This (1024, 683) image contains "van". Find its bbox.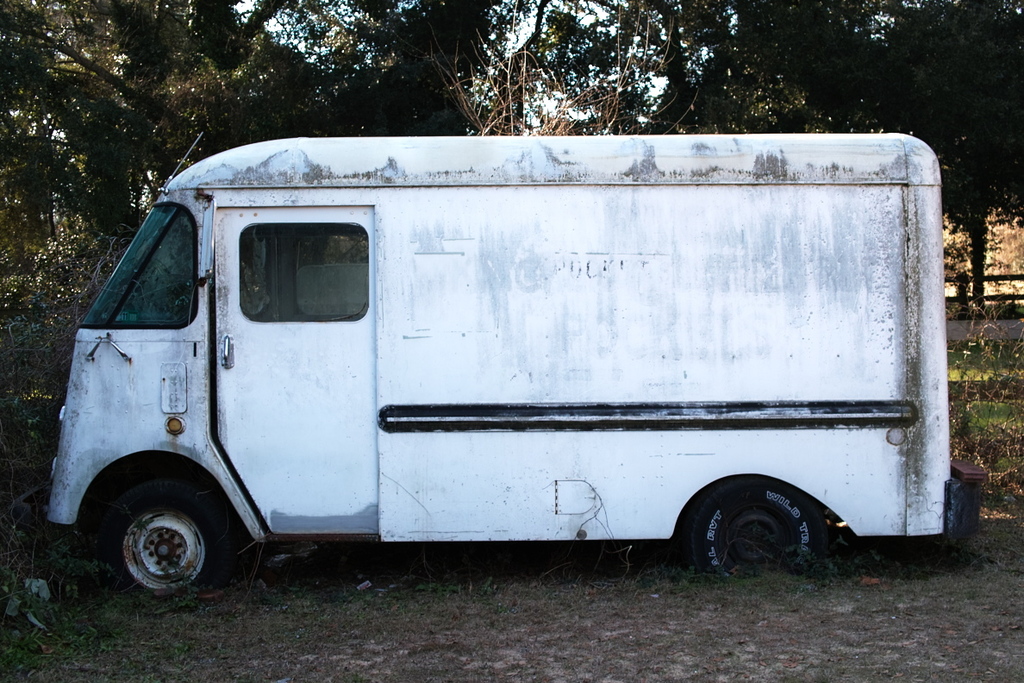
region(43, 129, 990, 602).
